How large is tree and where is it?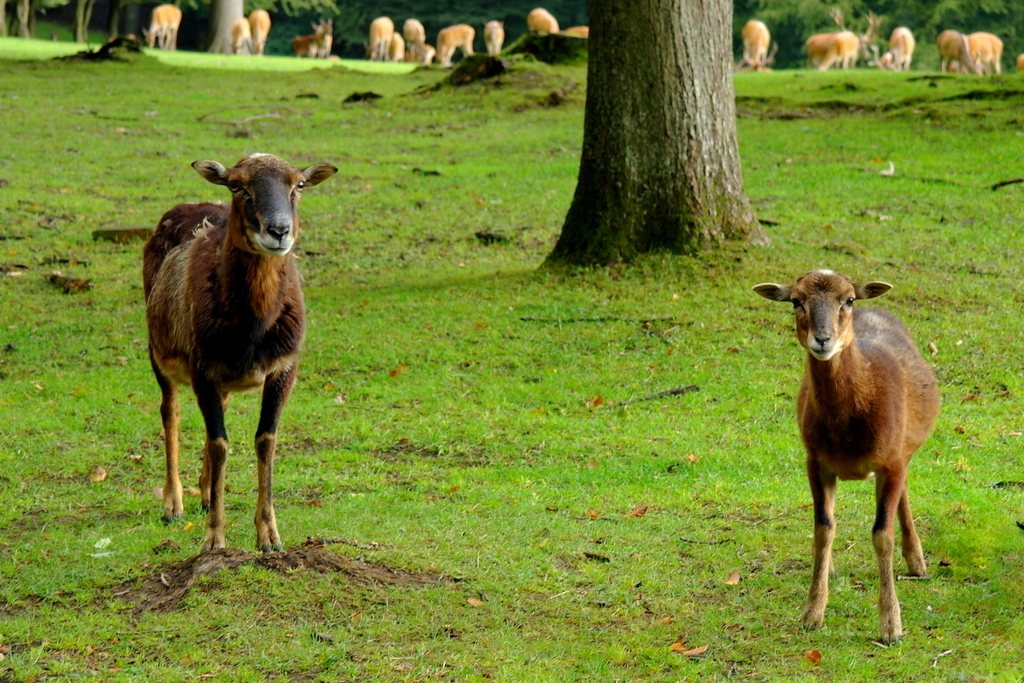
Bounding box: {"left": 541, "top": 0, "right": 801, "bottom": 282}.
